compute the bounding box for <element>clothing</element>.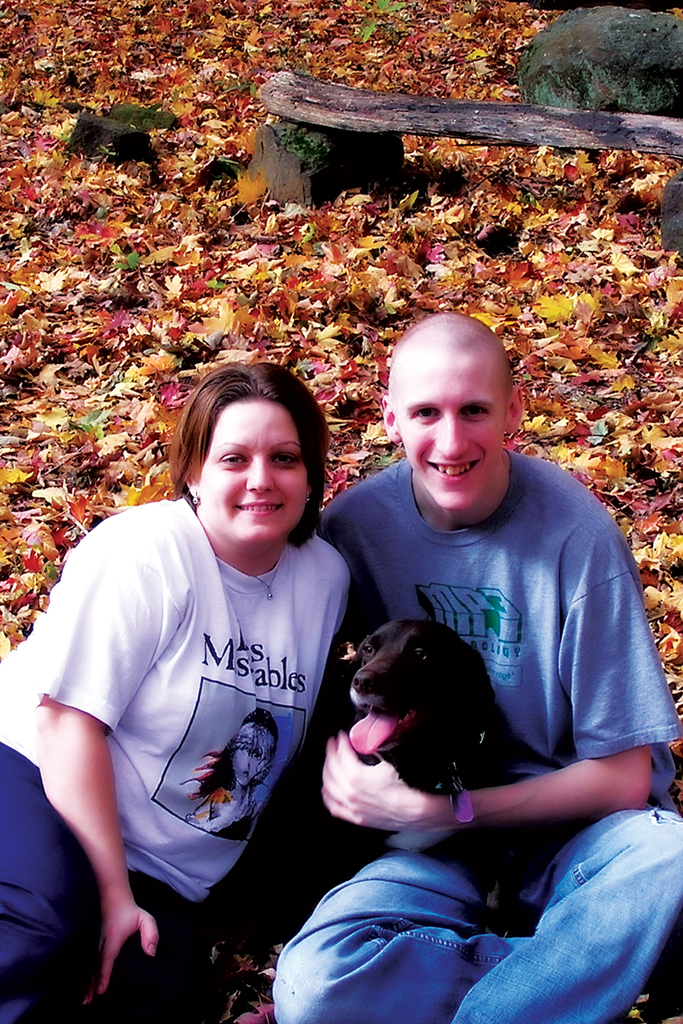
left=45, top=481, right=345, bottom=944.
